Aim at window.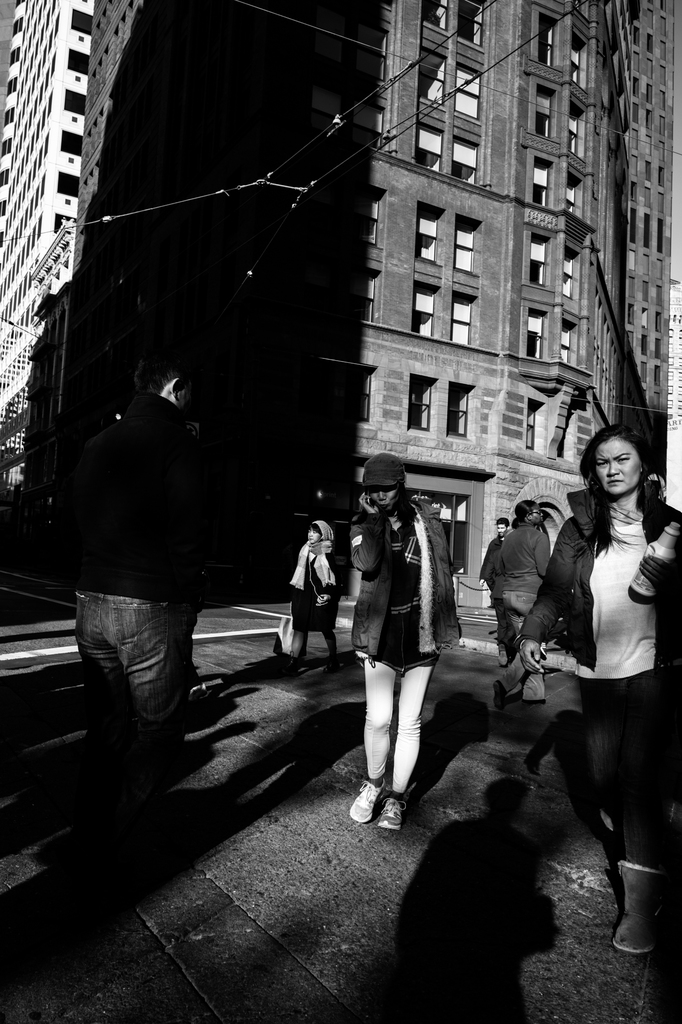
Aimed at bbox=[571, 98, 585, 161].
